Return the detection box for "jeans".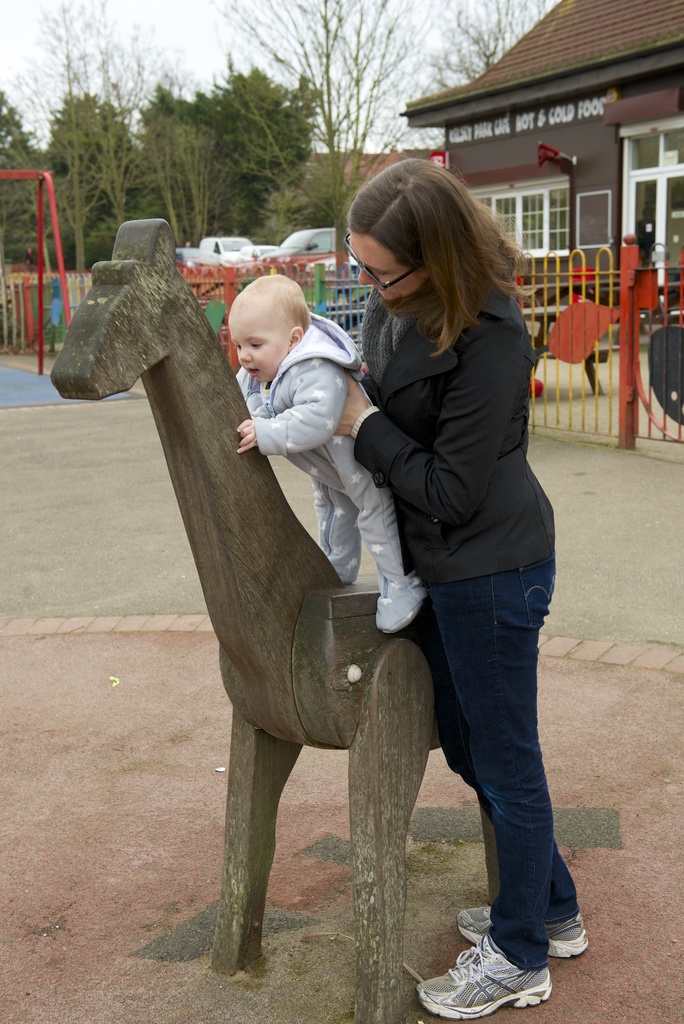
locate(412, 548, 580, 973).
